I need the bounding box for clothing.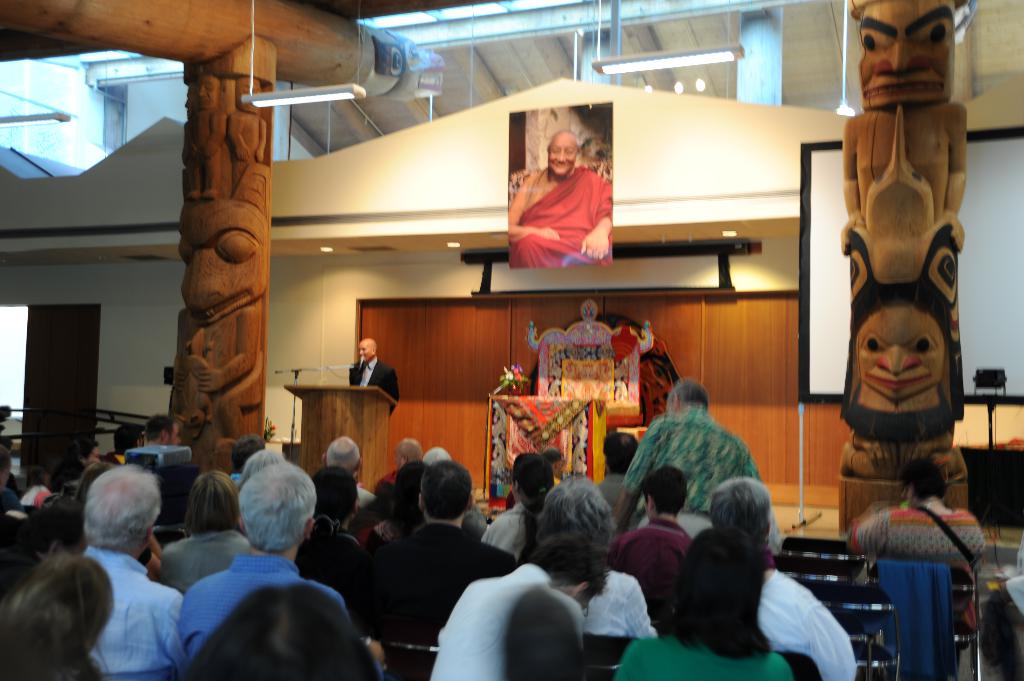
Here it is: box=[0, 408, 859, 677].
